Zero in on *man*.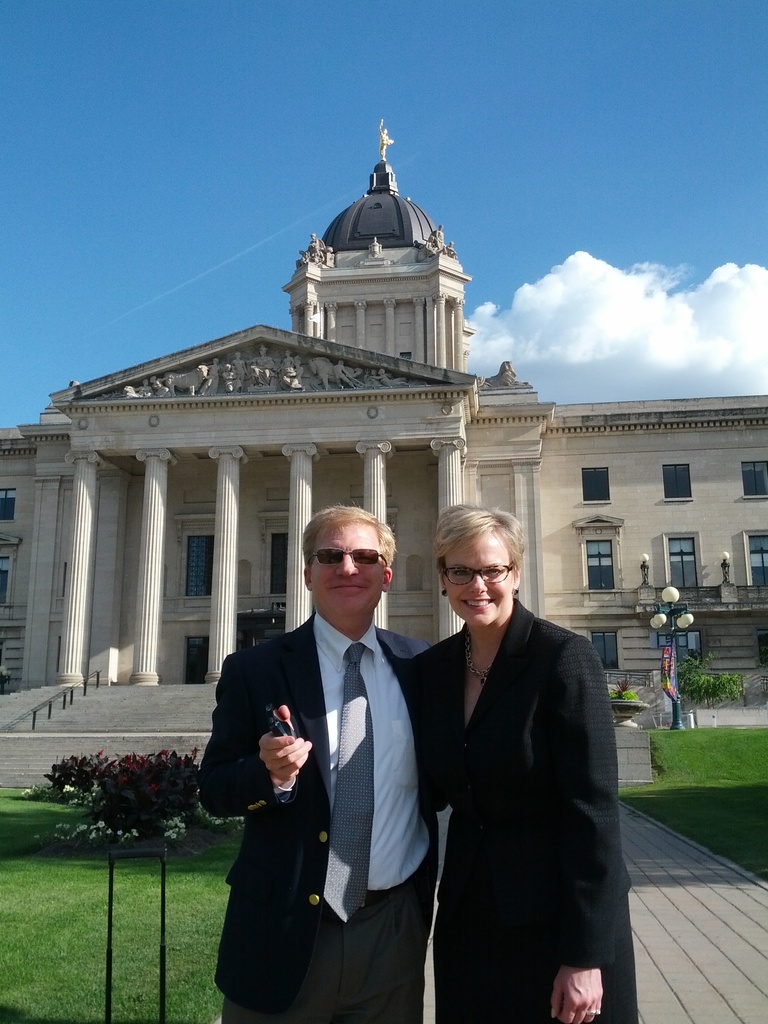
Zeroed in: [left=424, top=235, right=438, bottom=252].
